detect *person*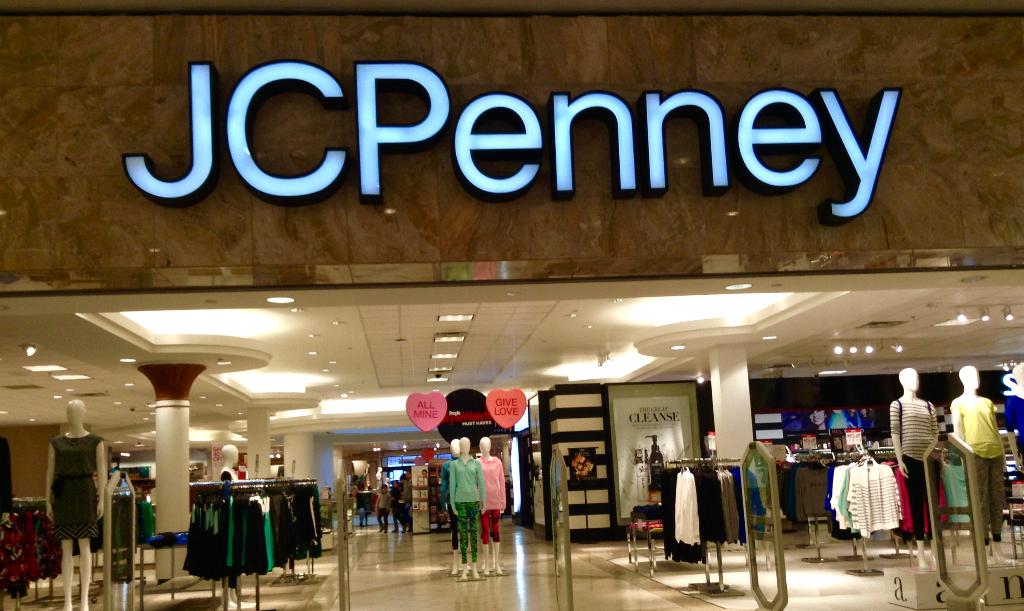
bbox=(43, 397, 111, 610)
